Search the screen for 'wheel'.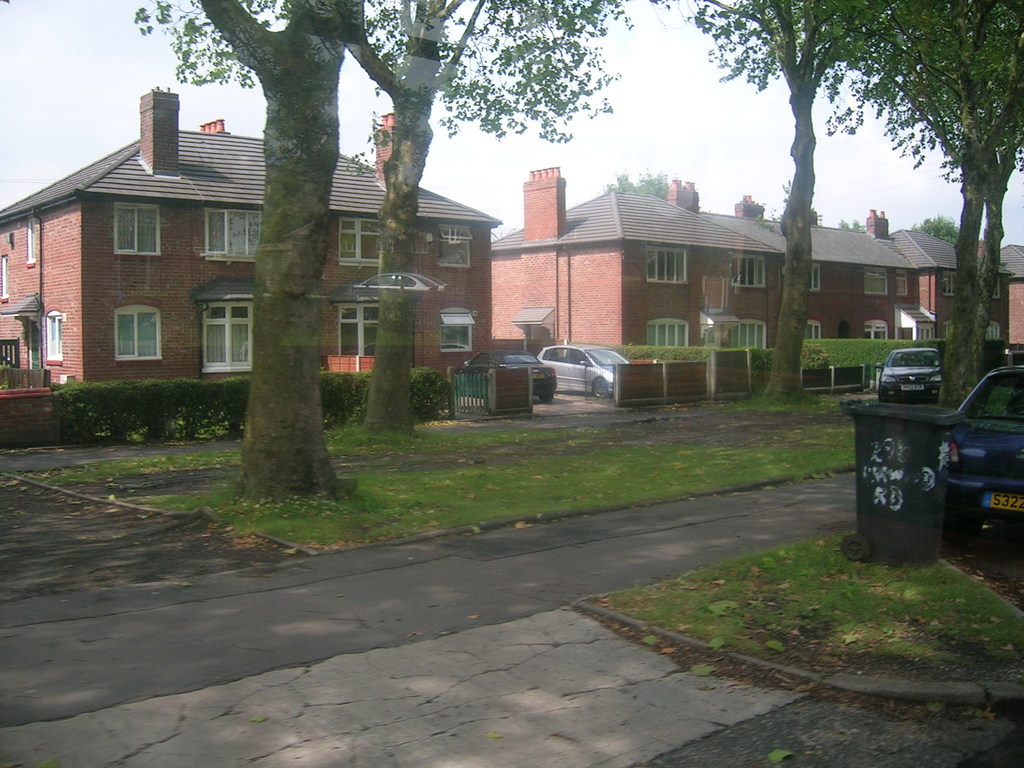
Found at BBox(541, 392, 555, 404).
